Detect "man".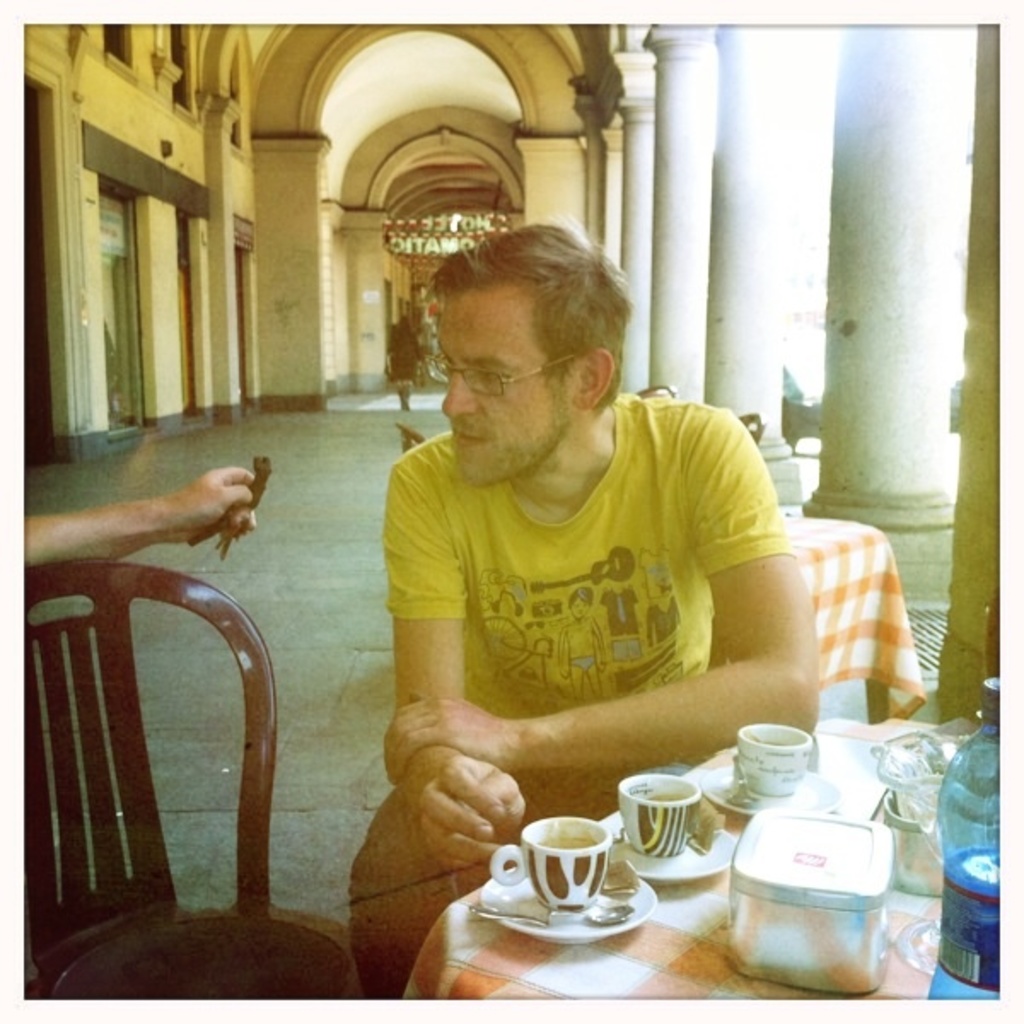
Detected at pyautogui.locateOnScreen(0, 468, 271, 561).
